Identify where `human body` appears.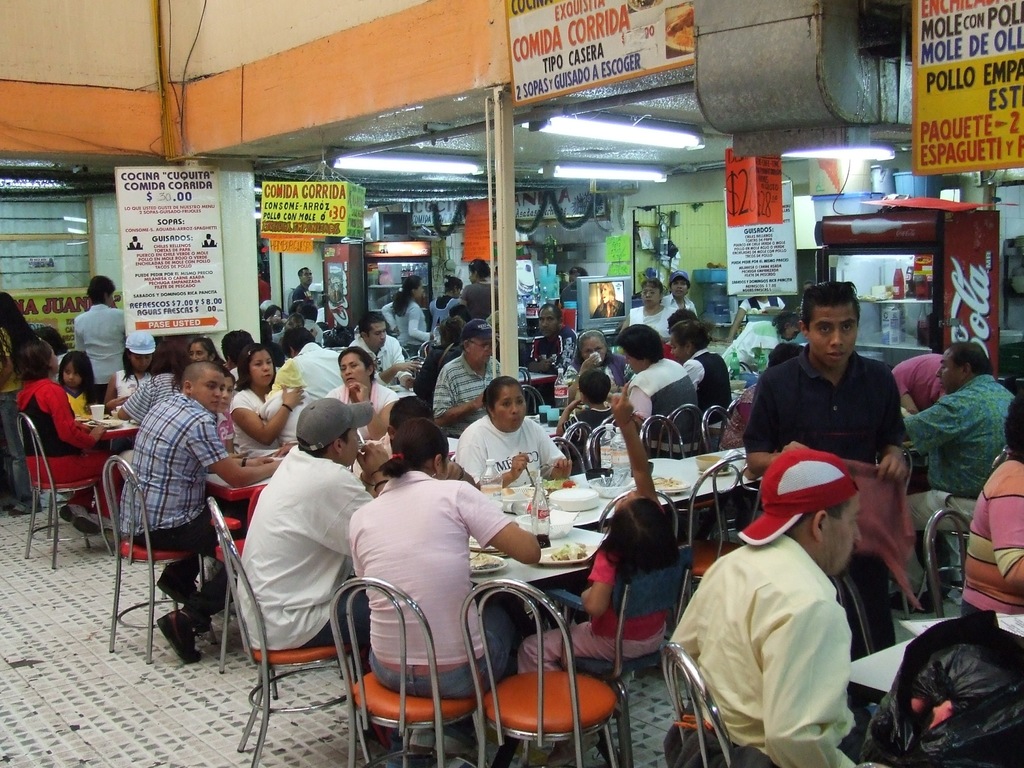
Appears at {"x1": 54, "y1": 352, "x2": 96, "y2": 431}.
